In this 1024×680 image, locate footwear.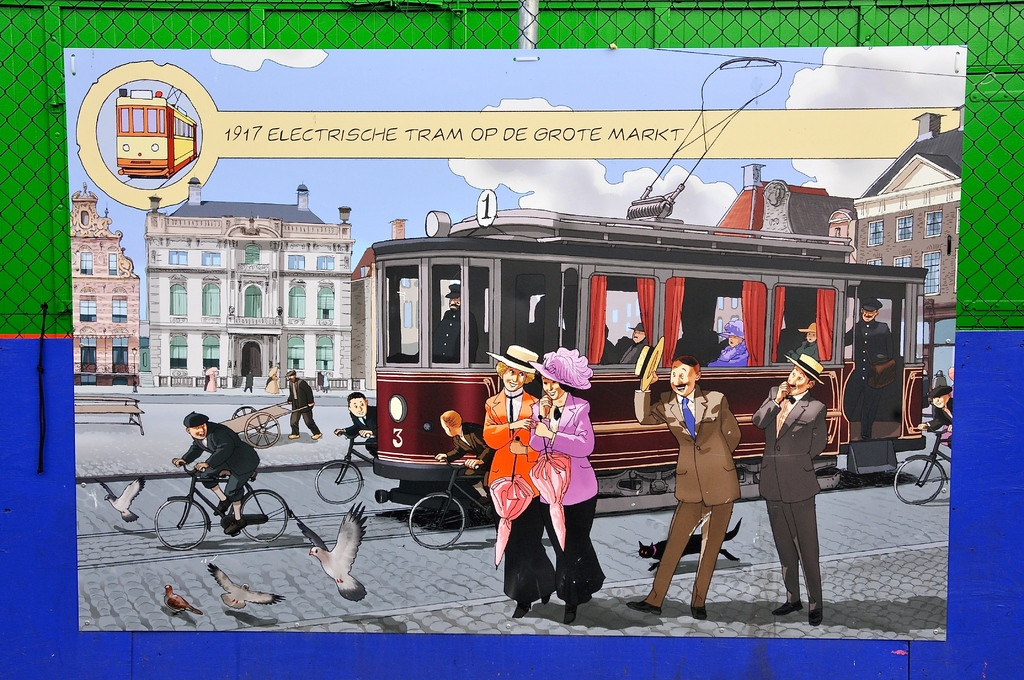
Bounding box: bbox(689, 605, 706, 622).
